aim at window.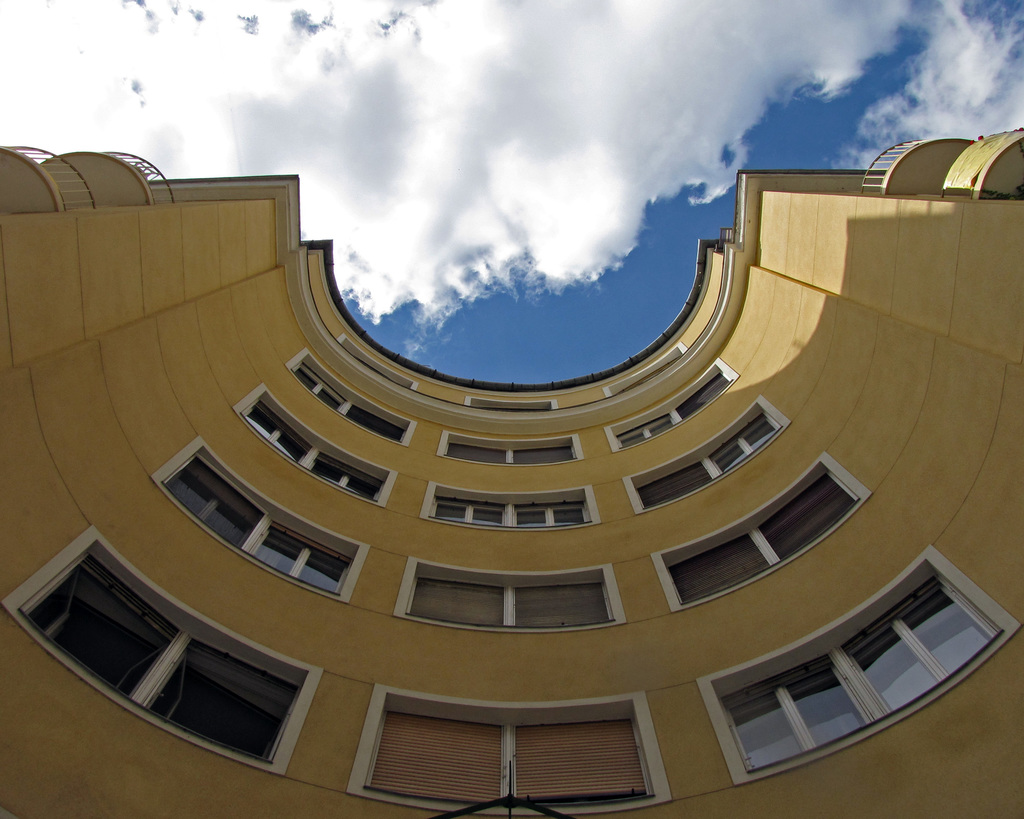
Aimed at [444, 440, 576, 461].
